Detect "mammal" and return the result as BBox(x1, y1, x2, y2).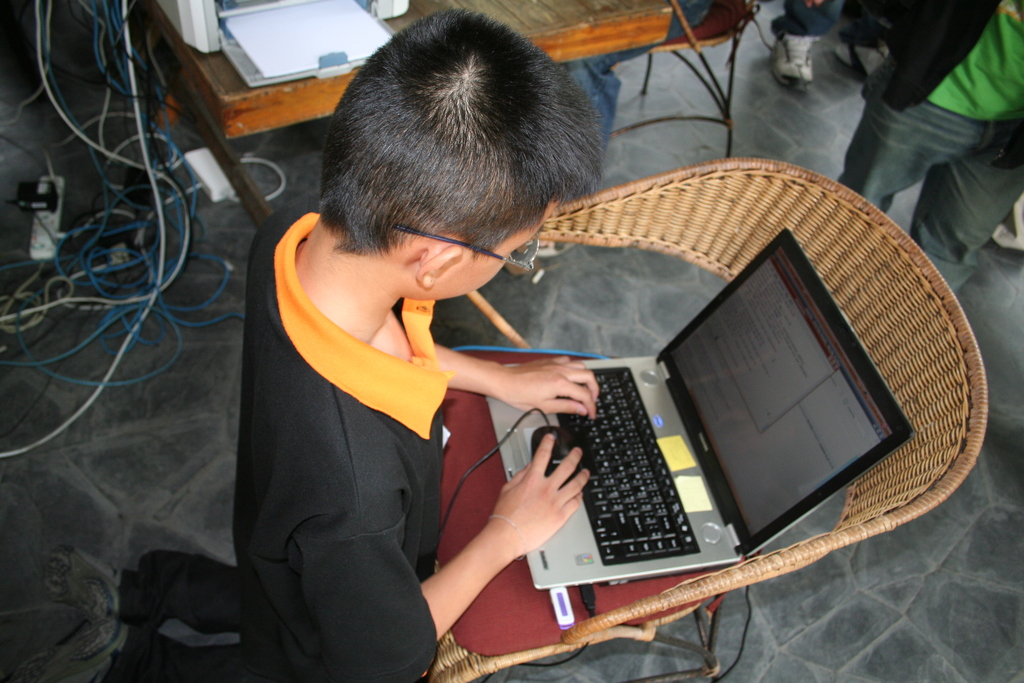
BBox(193, 62, 620, 659).
